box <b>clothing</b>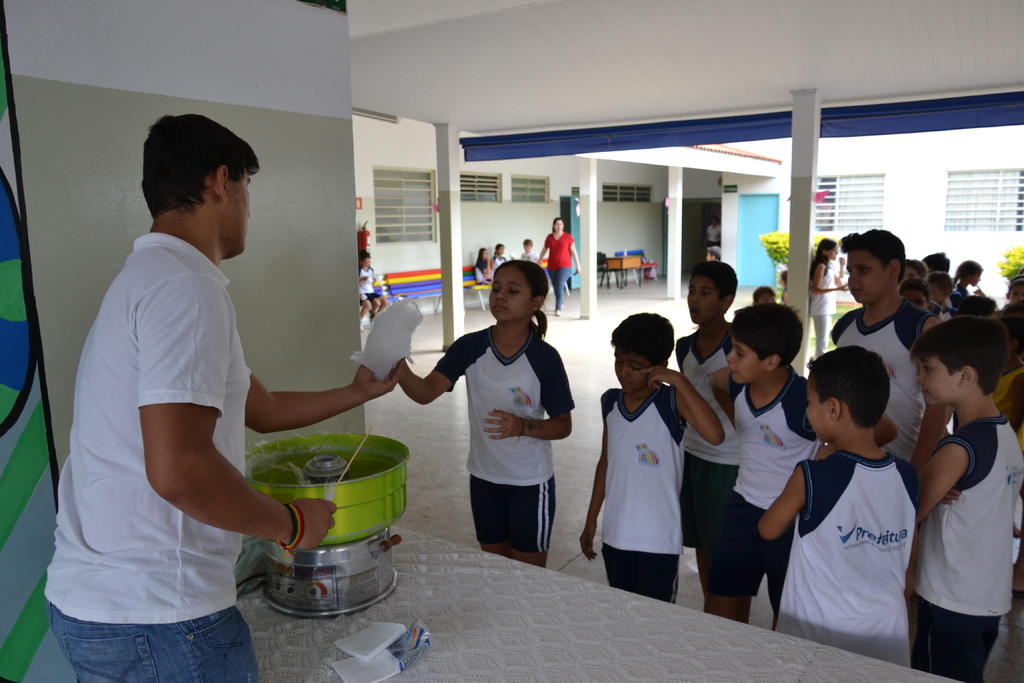
locate(989, 359, 1023, 453)
